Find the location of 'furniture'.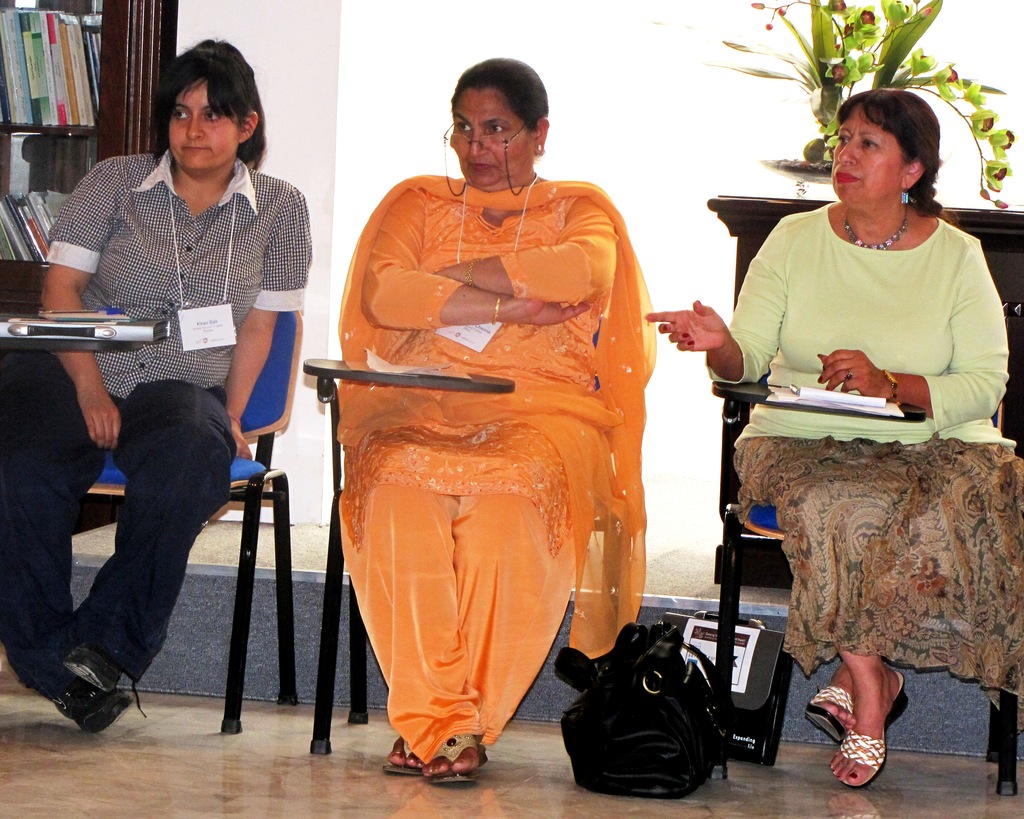
Location: [left=306, top=313, right=627, bottom=758].
